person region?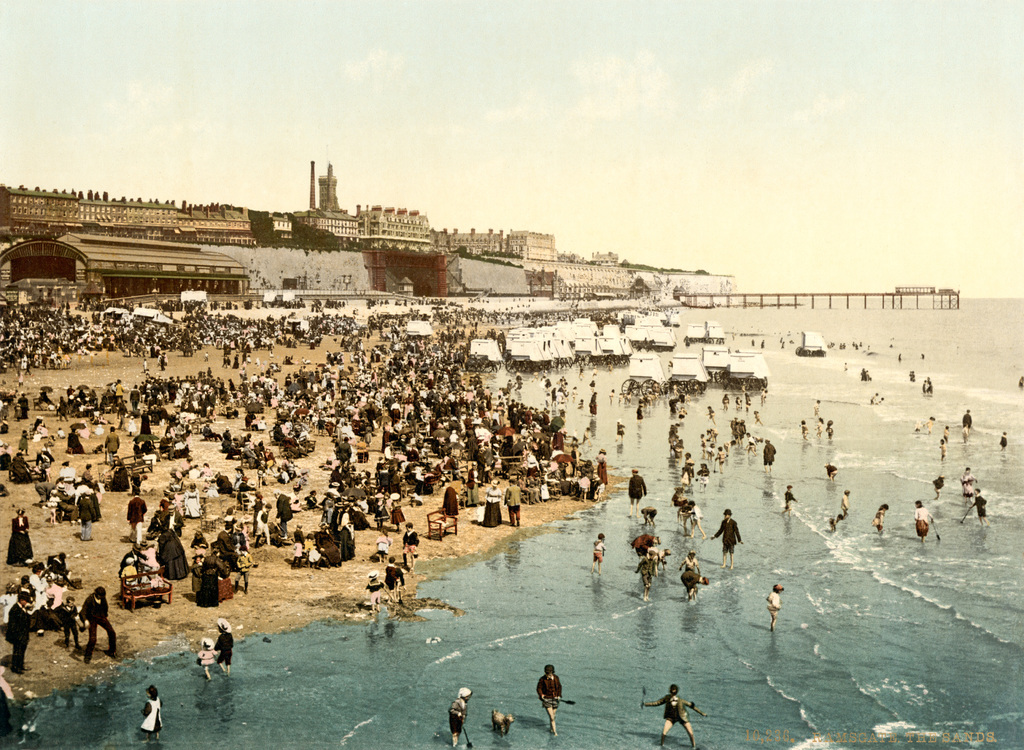
<box>141,681,168,737</box>
